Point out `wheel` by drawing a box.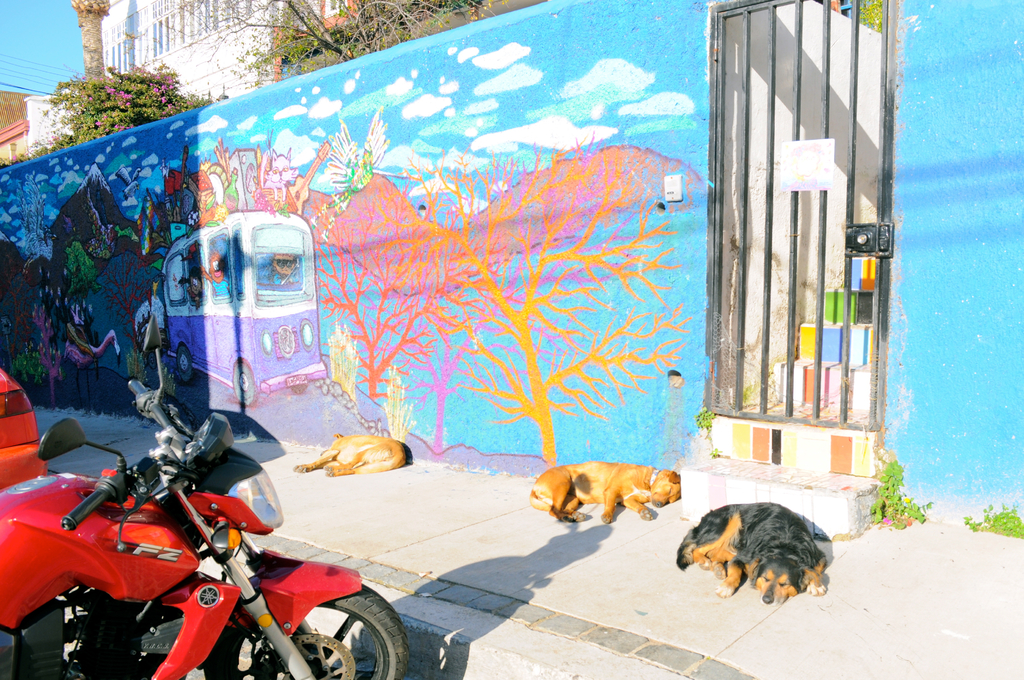
[199,588,409,679].
